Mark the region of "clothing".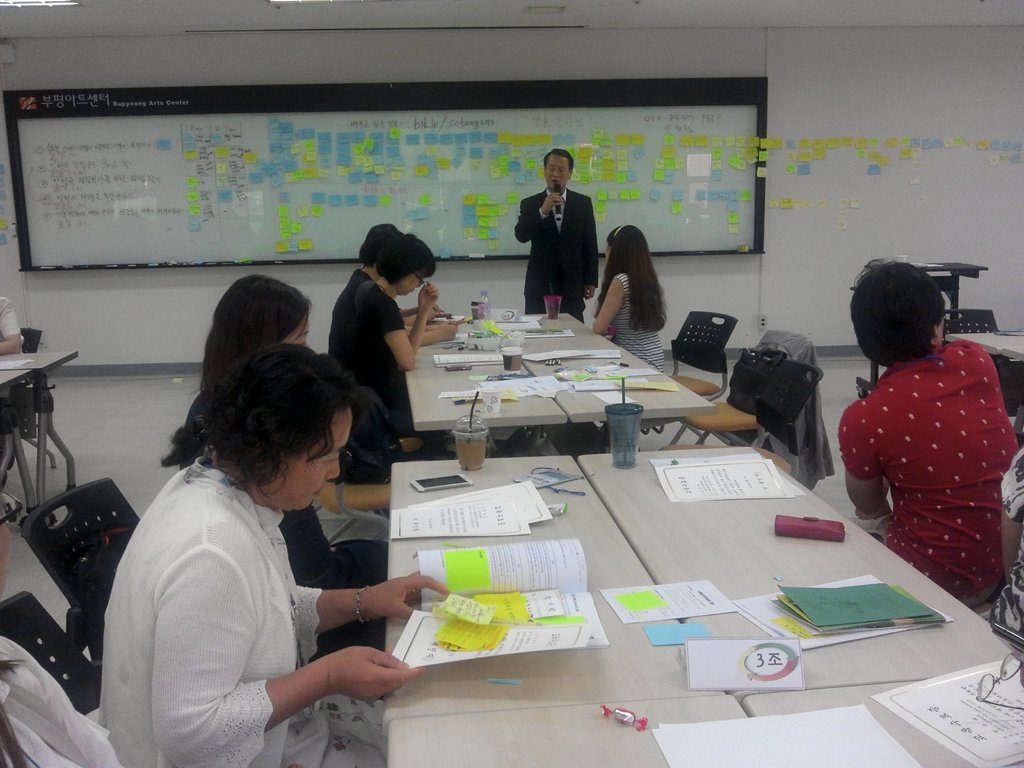
Region: 513, 176, 597, 324.
